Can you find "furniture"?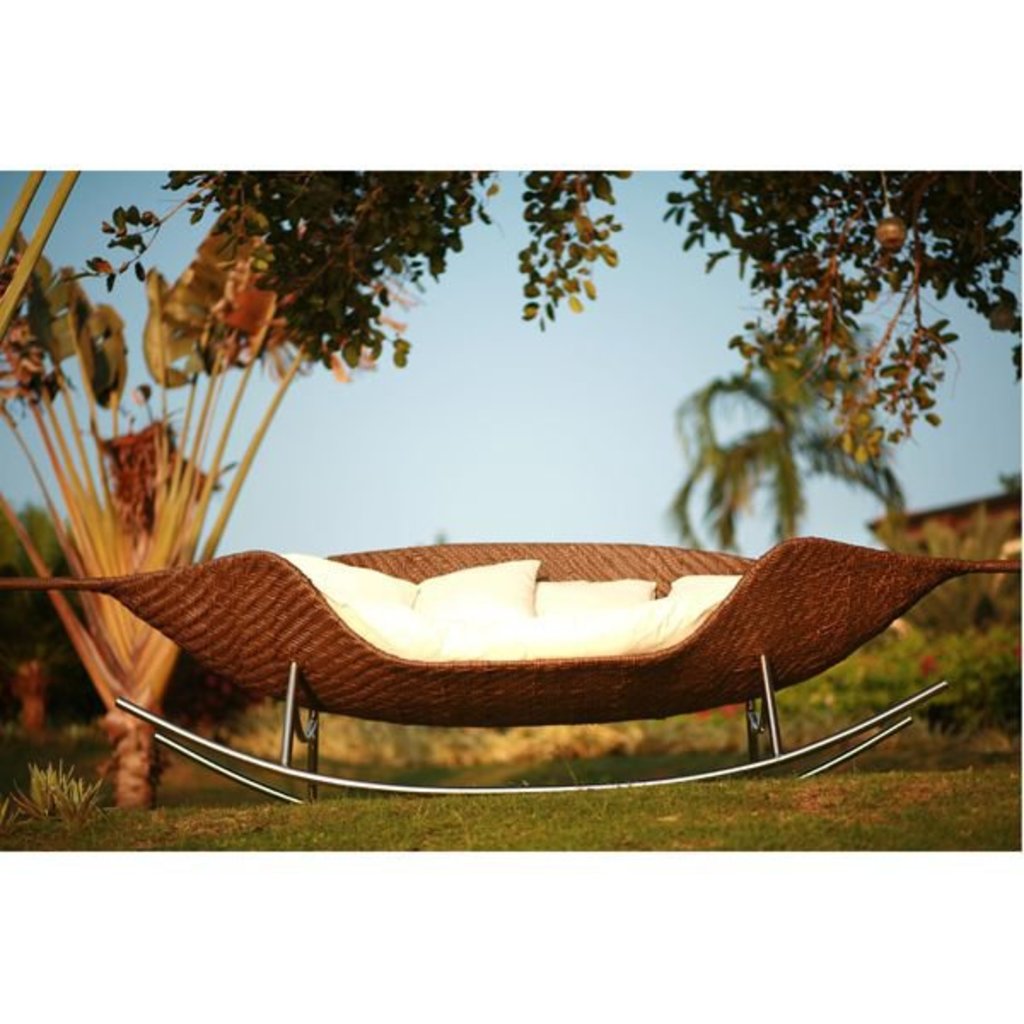
Yes, bounding box: crop(0, 548, 1022, 806).
